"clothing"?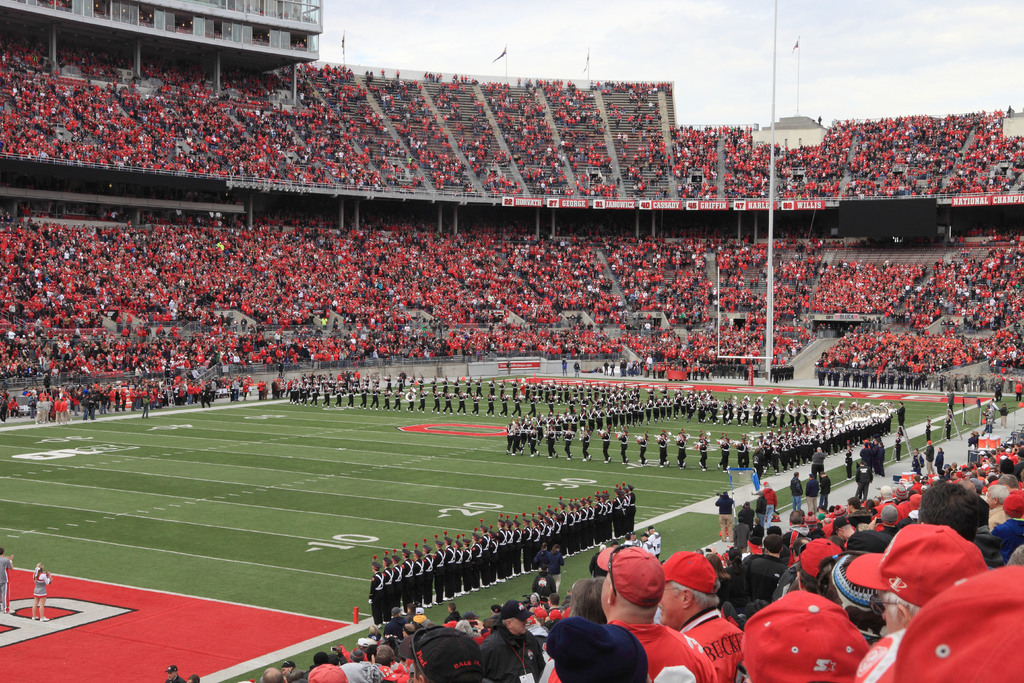
box=[803, 478, 816, 514]
